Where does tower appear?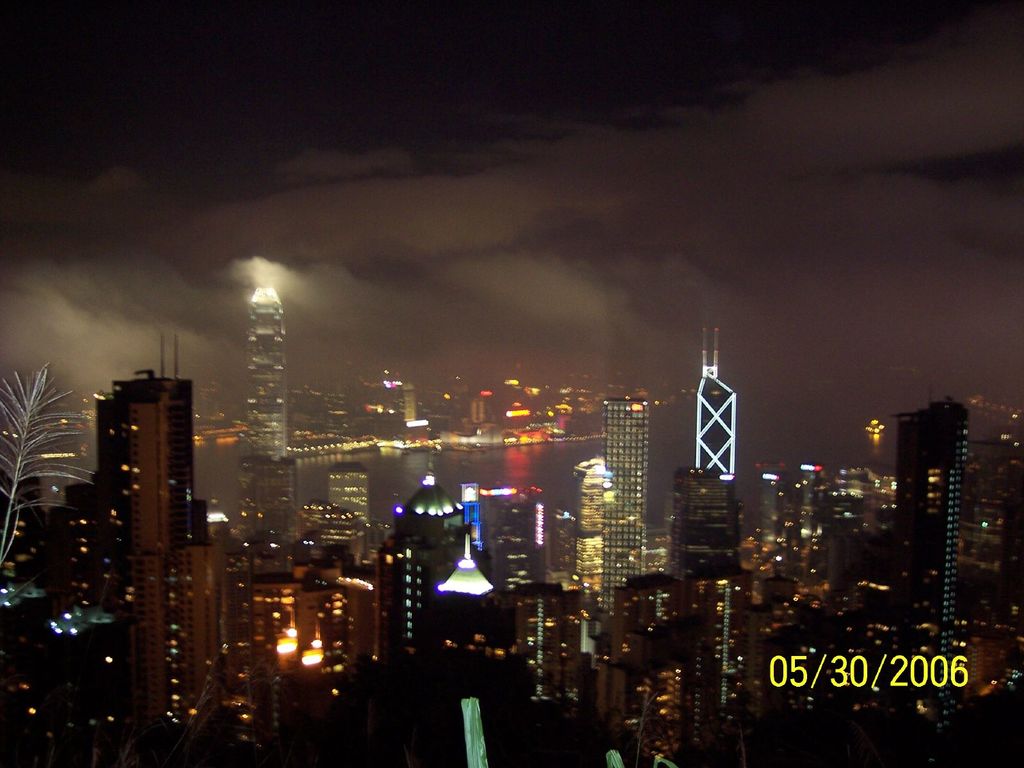
Appears at bbox=(668, 456, 746, 586).
